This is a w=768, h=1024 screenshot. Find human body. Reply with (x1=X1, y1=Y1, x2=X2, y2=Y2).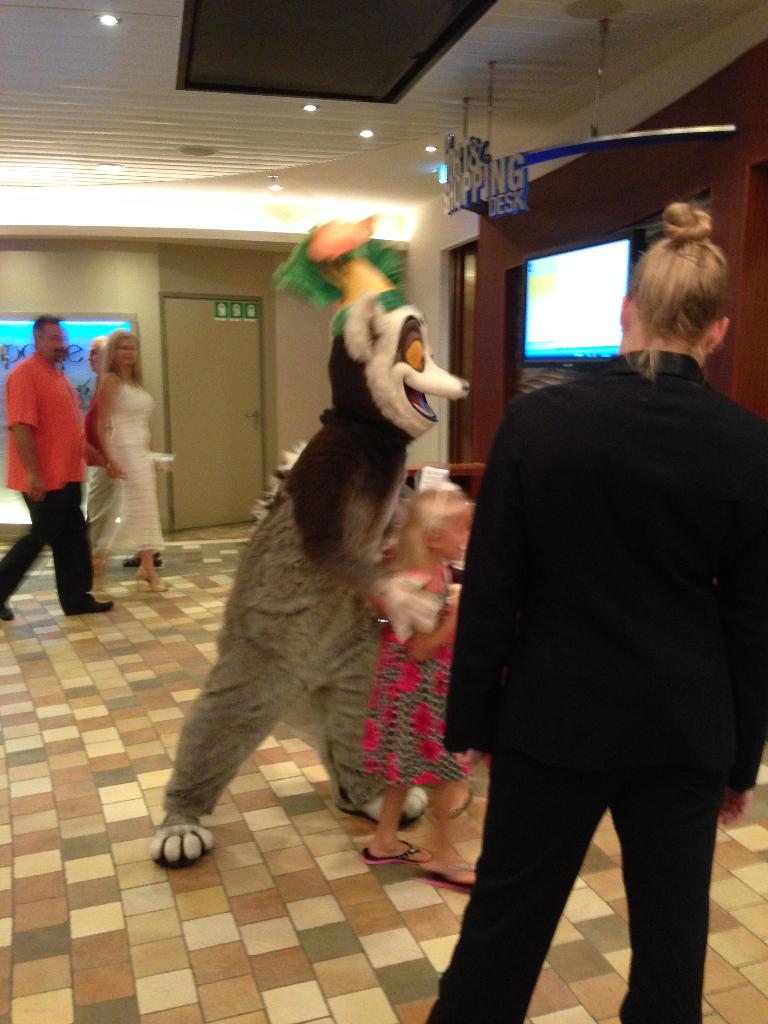
(x1=367, y1=477, x2=472, y2=895).
